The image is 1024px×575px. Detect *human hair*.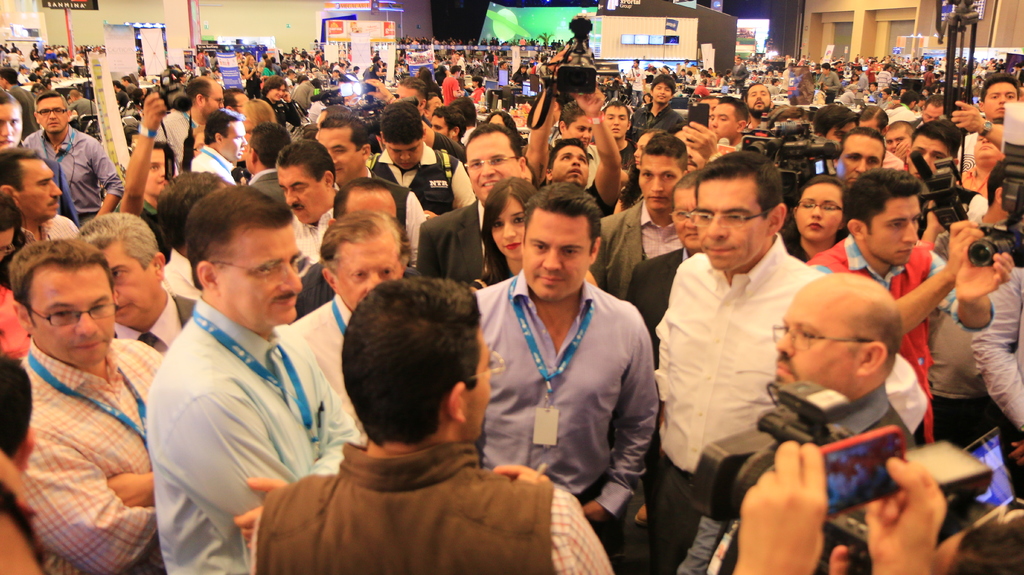
Detection: x1=547, y1=136, x2=589, y2=176.
